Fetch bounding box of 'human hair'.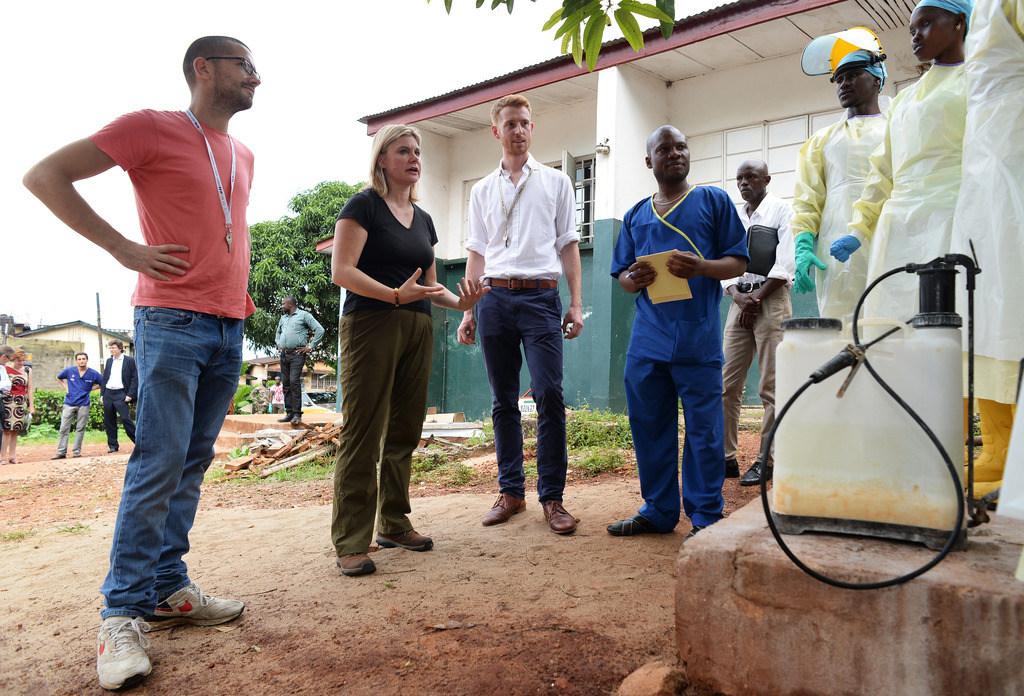
Bbox: crop(489, 91, 531, 123).
